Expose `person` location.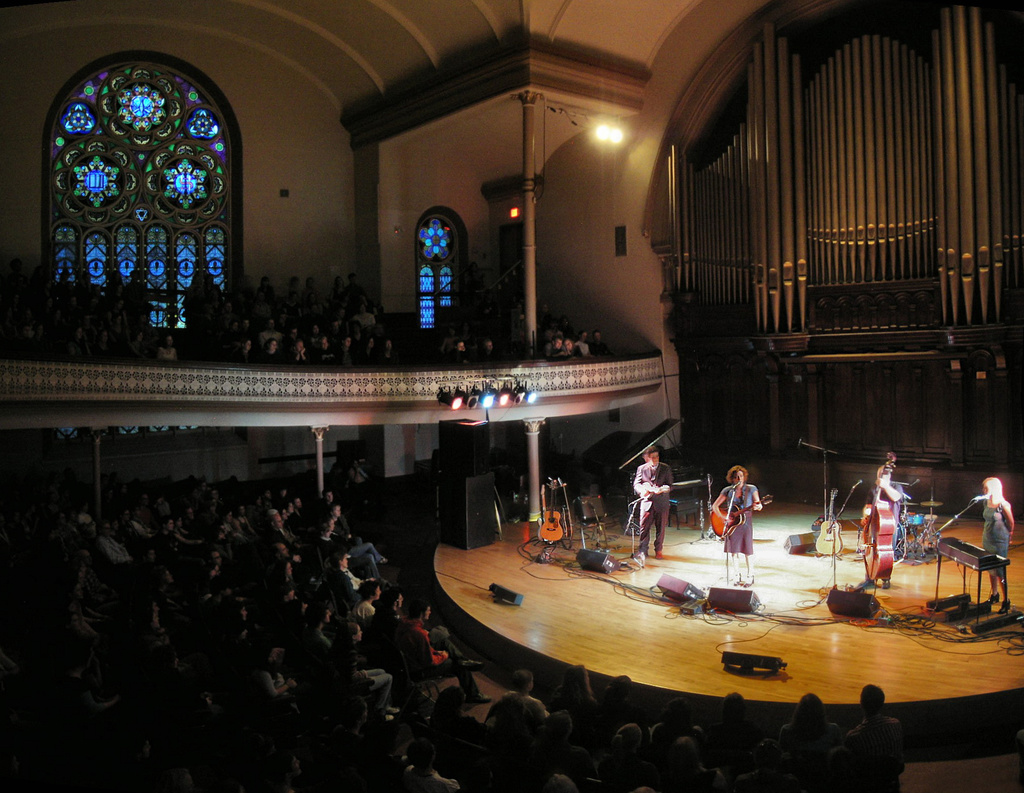
Exposed at select_region(635, 455, 683, 550).
